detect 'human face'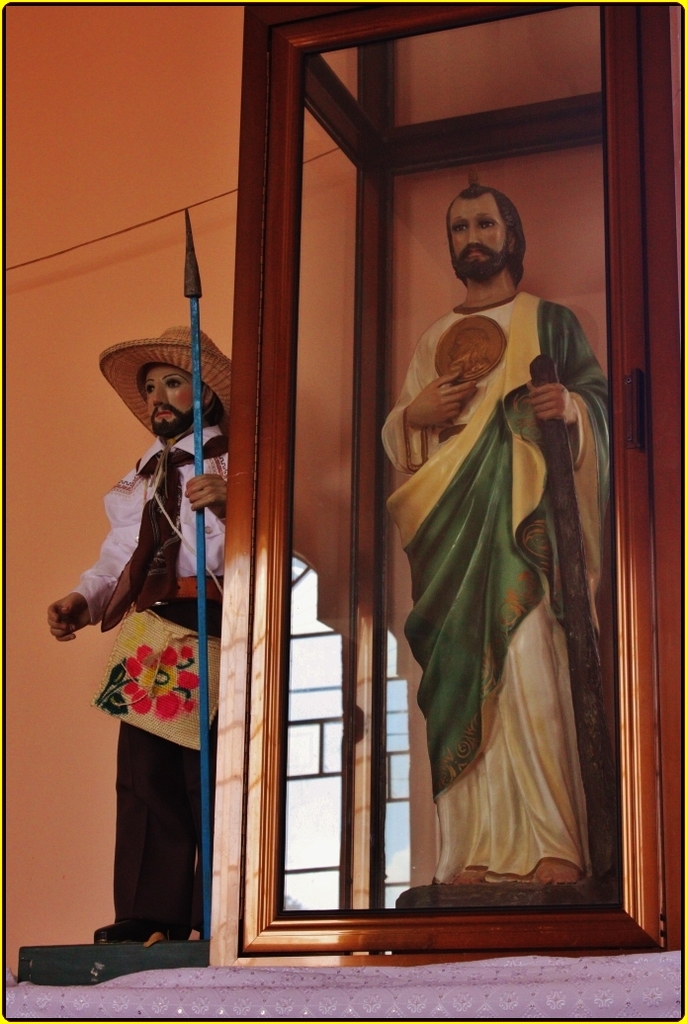
(144, 363, 198, 441)
